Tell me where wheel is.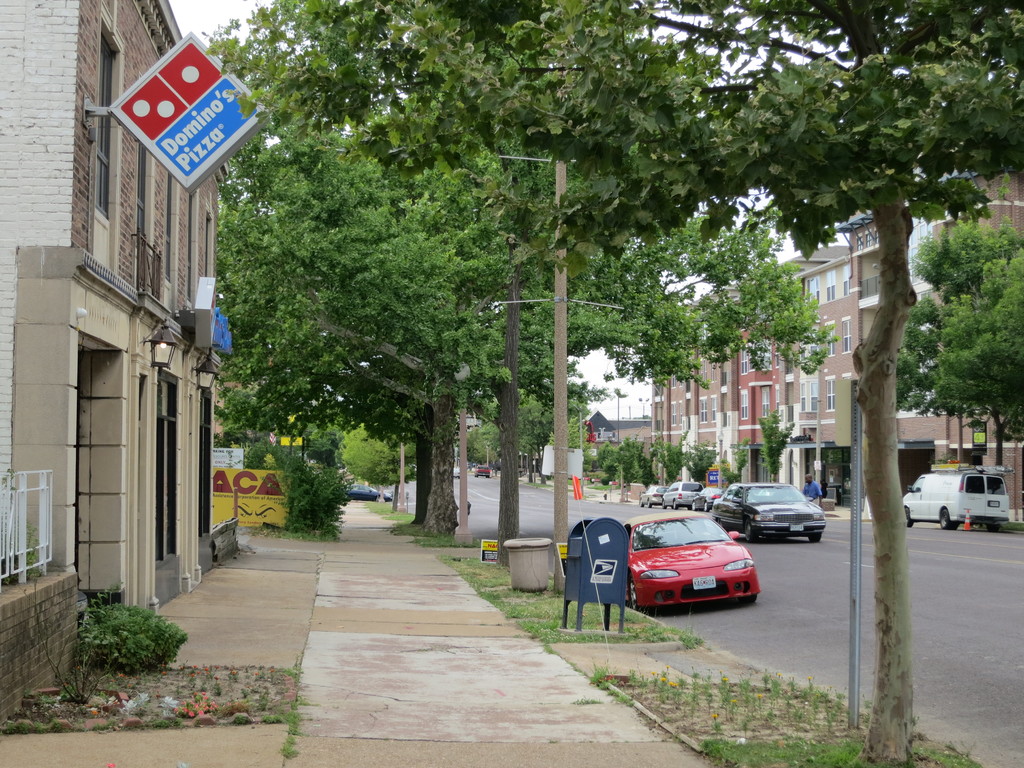
wheel is at <box>671,499,677,509</box>.
